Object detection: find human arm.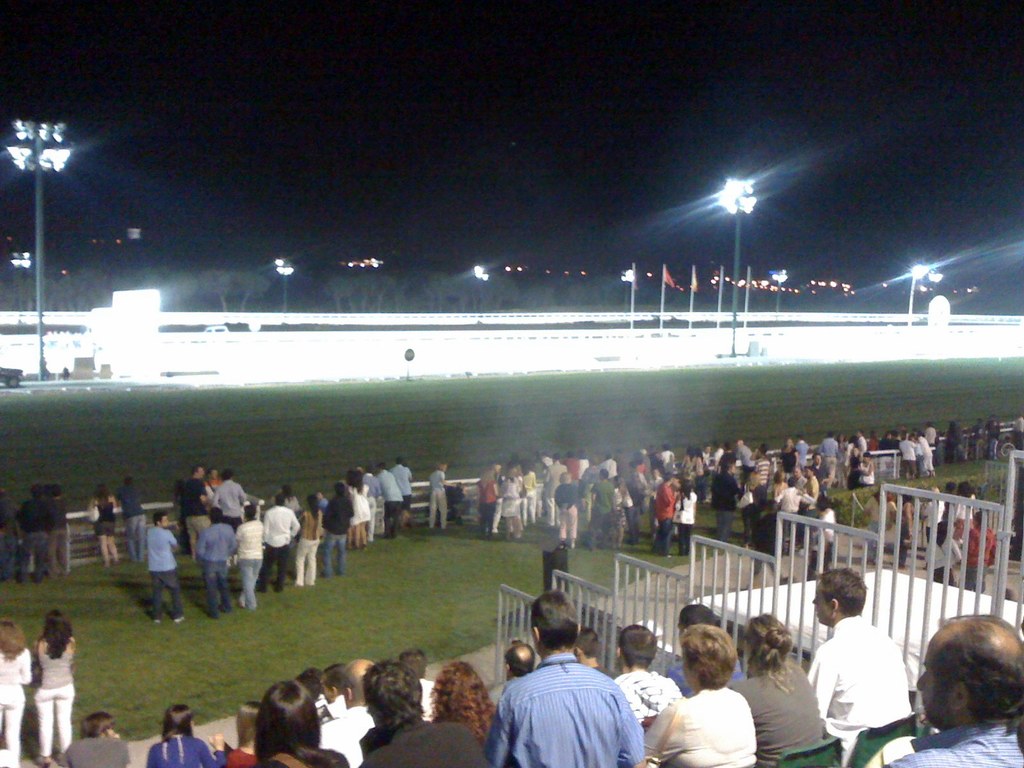
bbox=(747, 449, 762, 462).
